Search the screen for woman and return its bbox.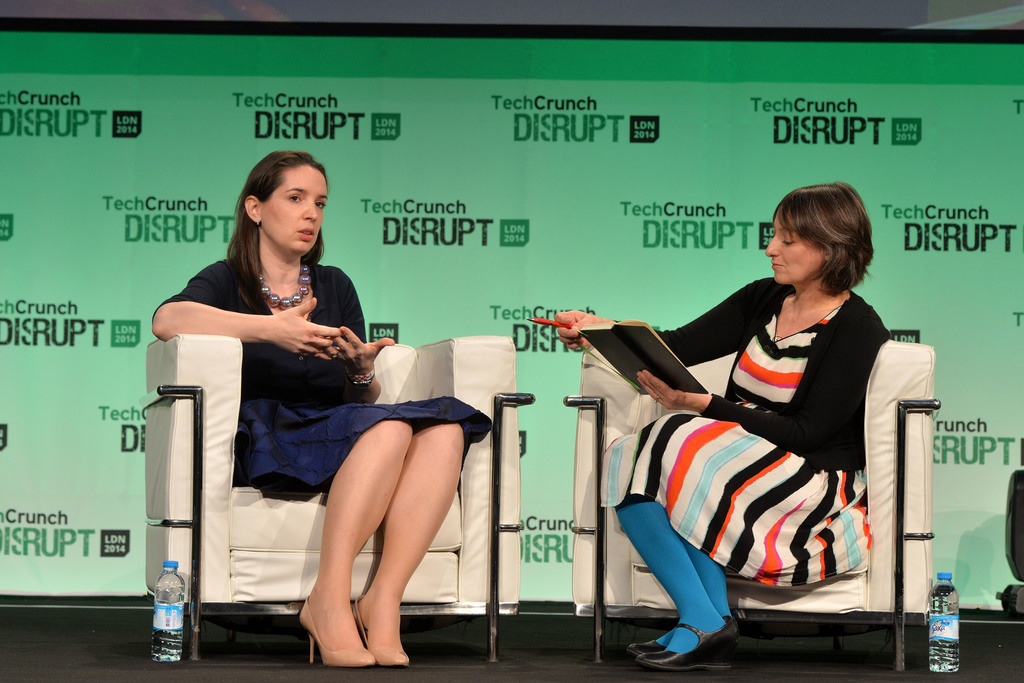
Found: {"x1": 551, "y1": 176, "x2": 888, "y2": 677}.
